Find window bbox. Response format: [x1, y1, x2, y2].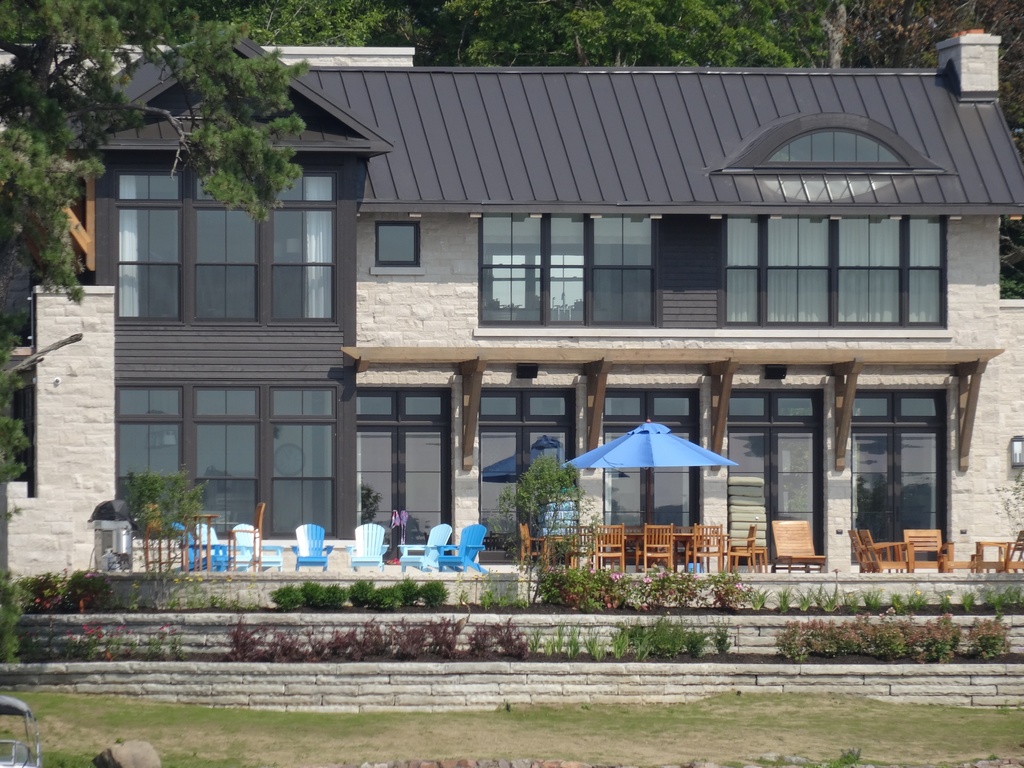
[376, 223, 422, 266].
